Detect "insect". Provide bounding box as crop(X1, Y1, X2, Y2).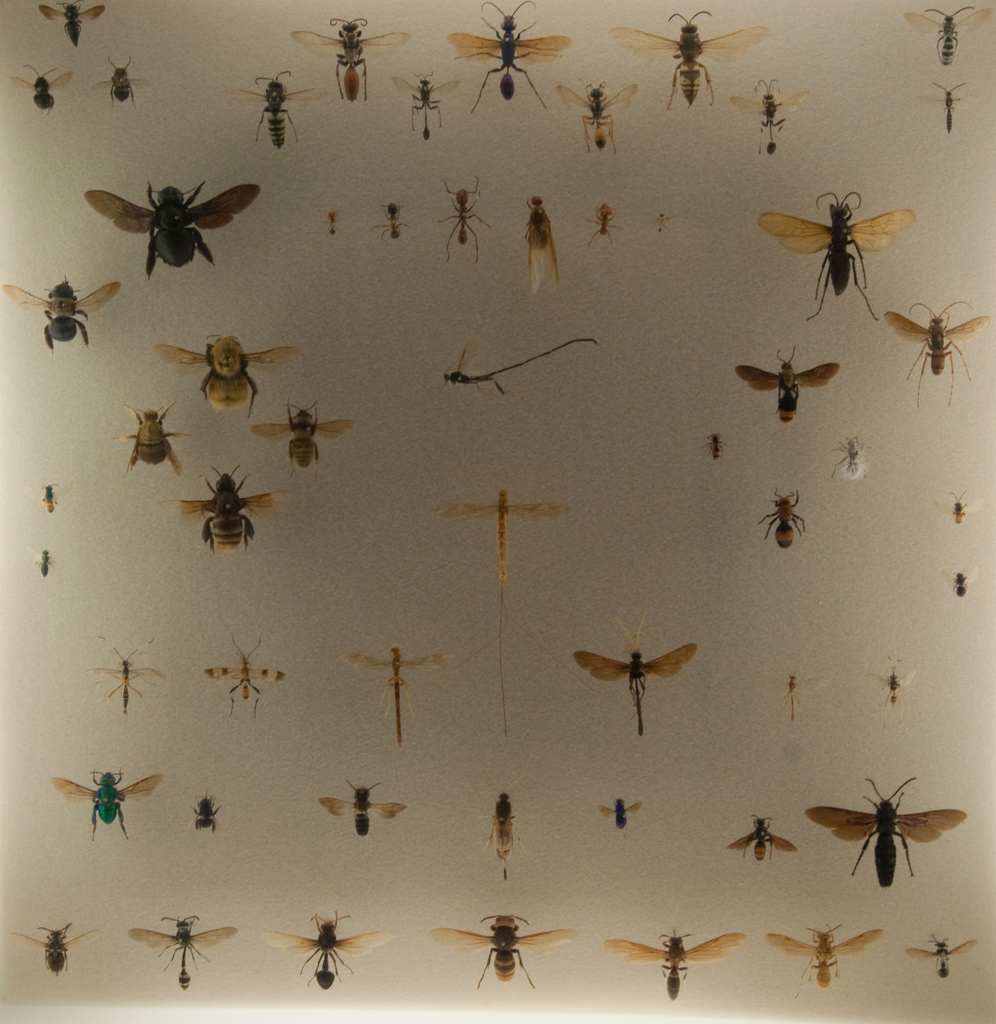
crop(899, 8, 993, 68).
